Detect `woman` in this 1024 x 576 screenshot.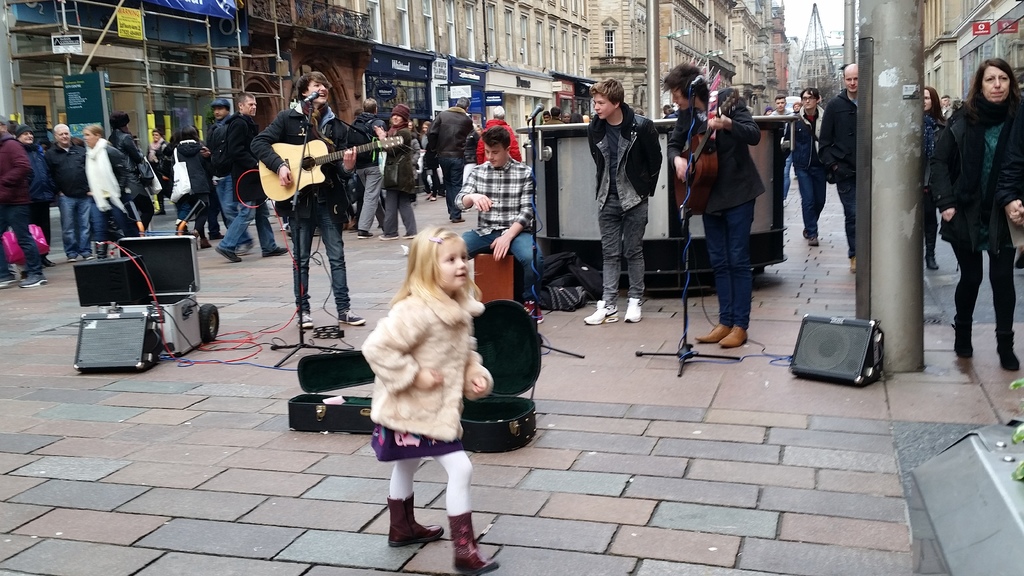
Detection: (left=77, top=124, right=130, bottom=255).
